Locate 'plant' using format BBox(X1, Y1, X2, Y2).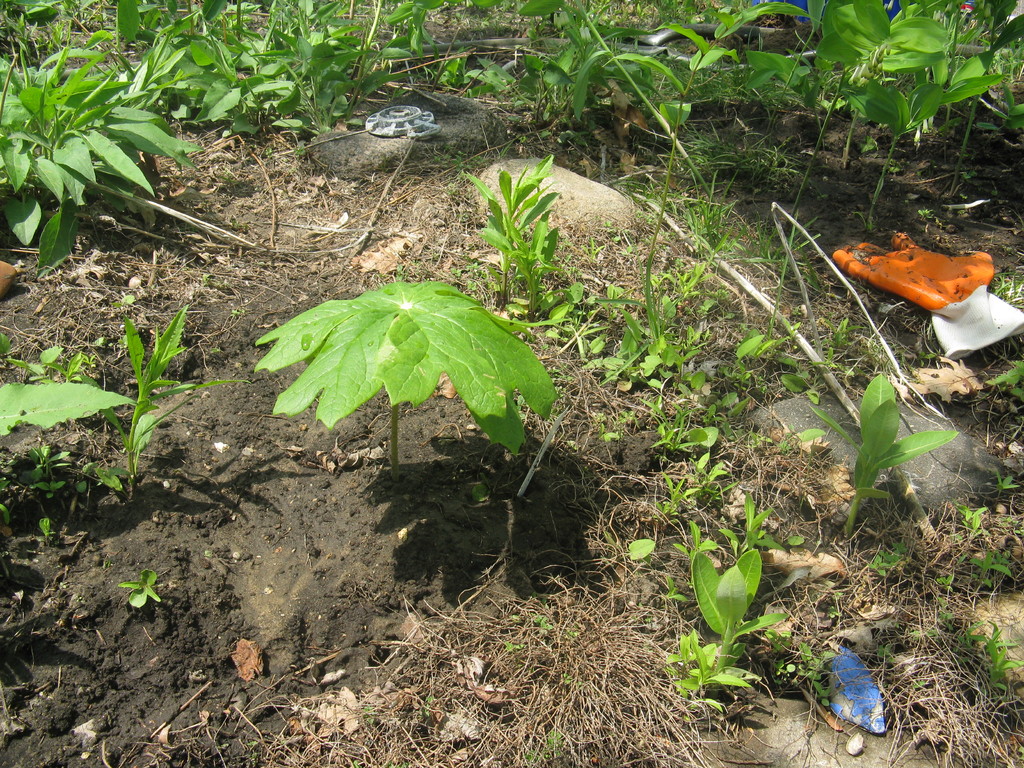
BBox(938, 569, 954, 589).
